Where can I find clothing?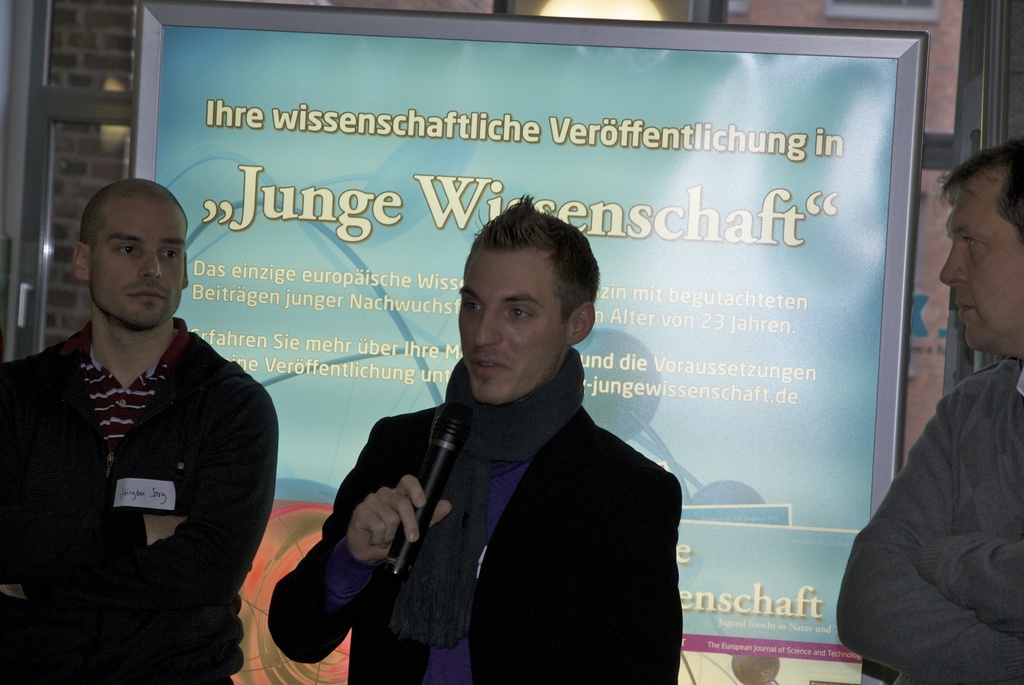
You can find it at [left=266, top=344, right=680, bottom=684].
